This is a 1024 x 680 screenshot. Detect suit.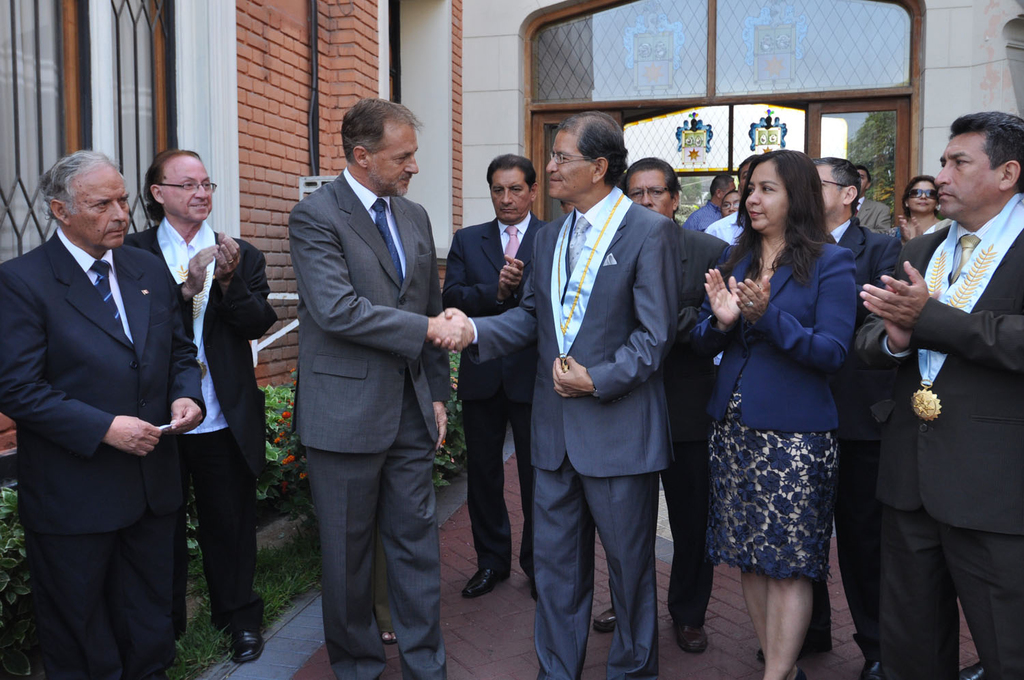
{"x1": 283, "y1": 80, "x2": 461, "y2": 679}.
